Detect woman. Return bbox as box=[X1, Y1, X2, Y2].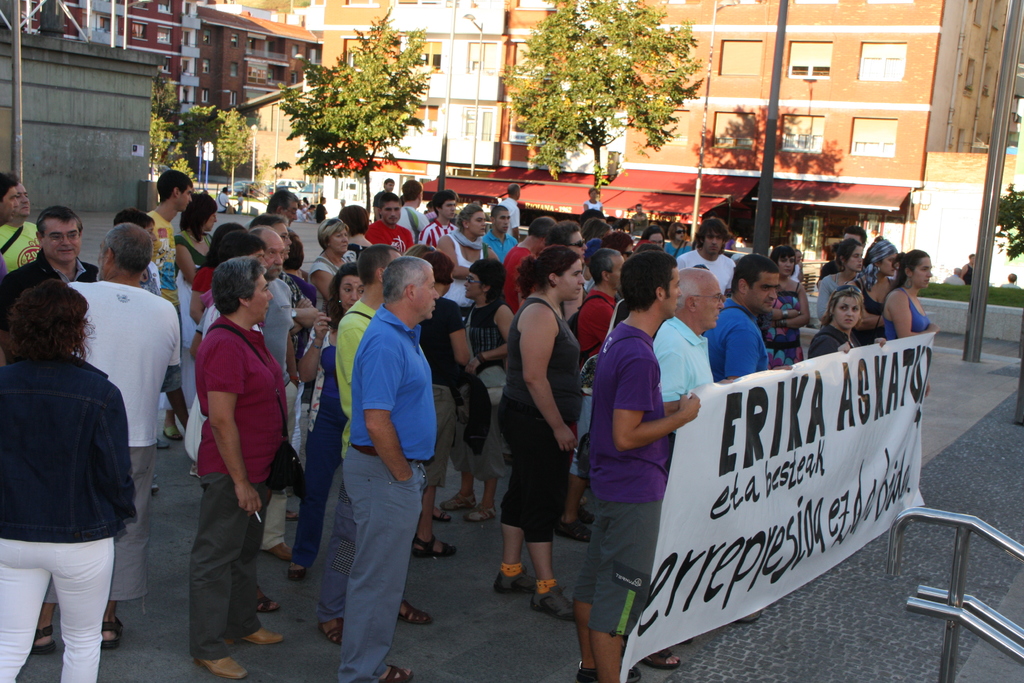
box=[162, 238, 292, 654].
